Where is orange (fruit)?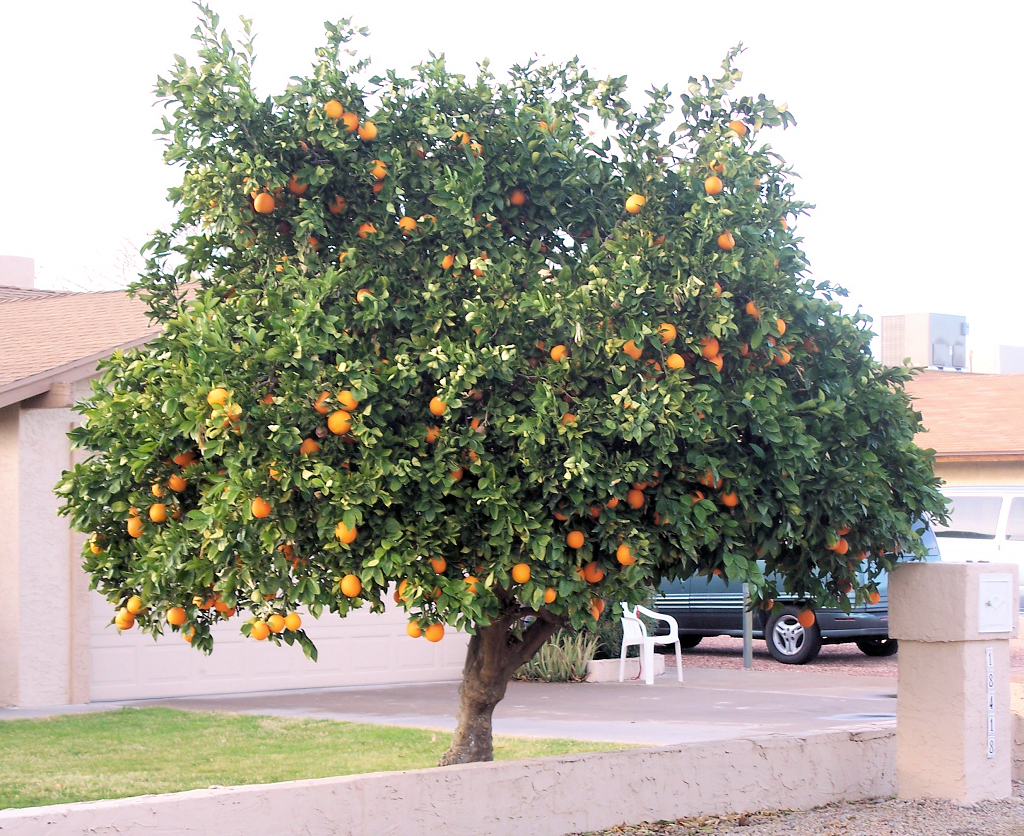
bbox(417, 390, 446, 428).
